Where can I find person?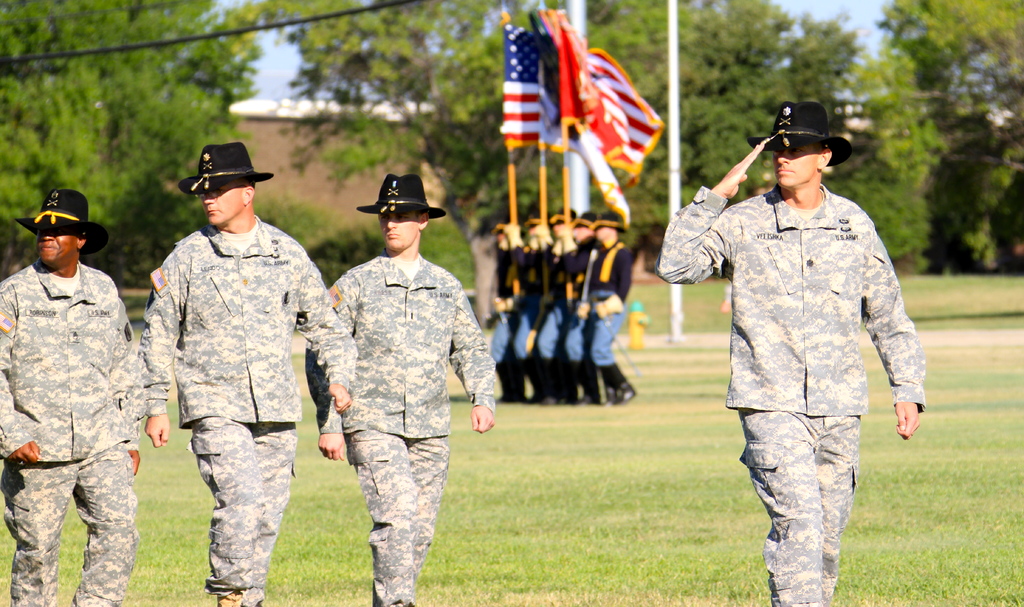
You can find it at box(684, 101, 927, 605).
